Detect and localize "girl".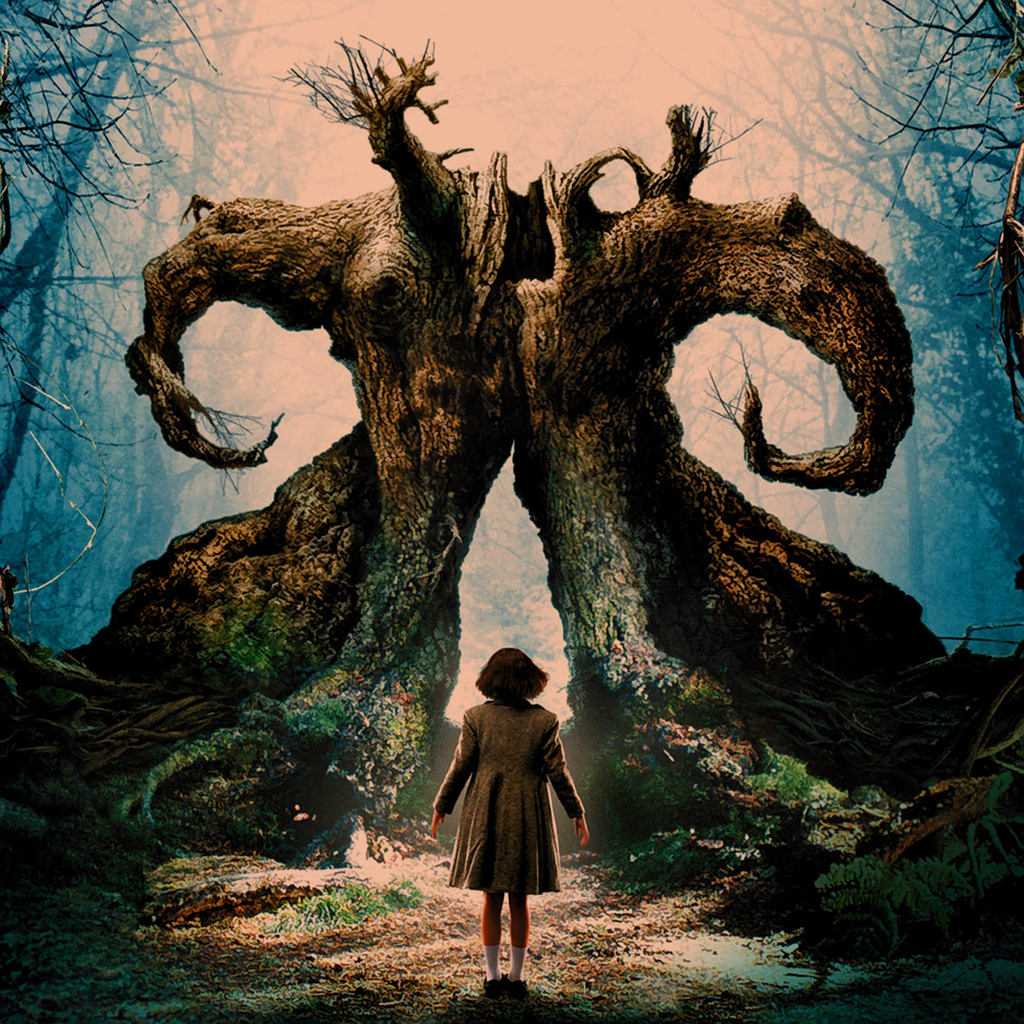
Localized at 431 645 588 996.
